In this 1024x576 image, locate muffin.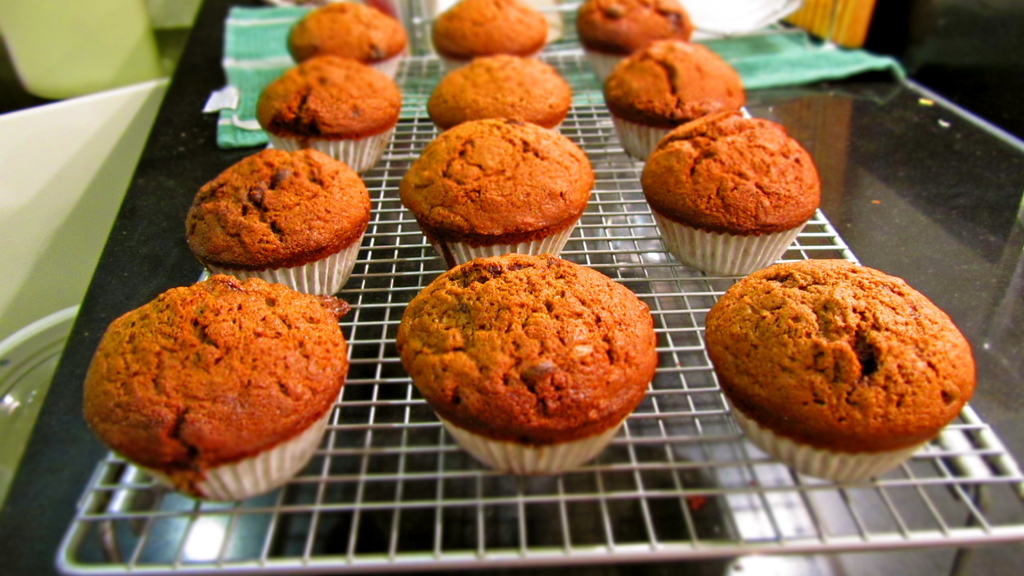
Bounding box: (left=283, top=0, right=405, bottom=84).
